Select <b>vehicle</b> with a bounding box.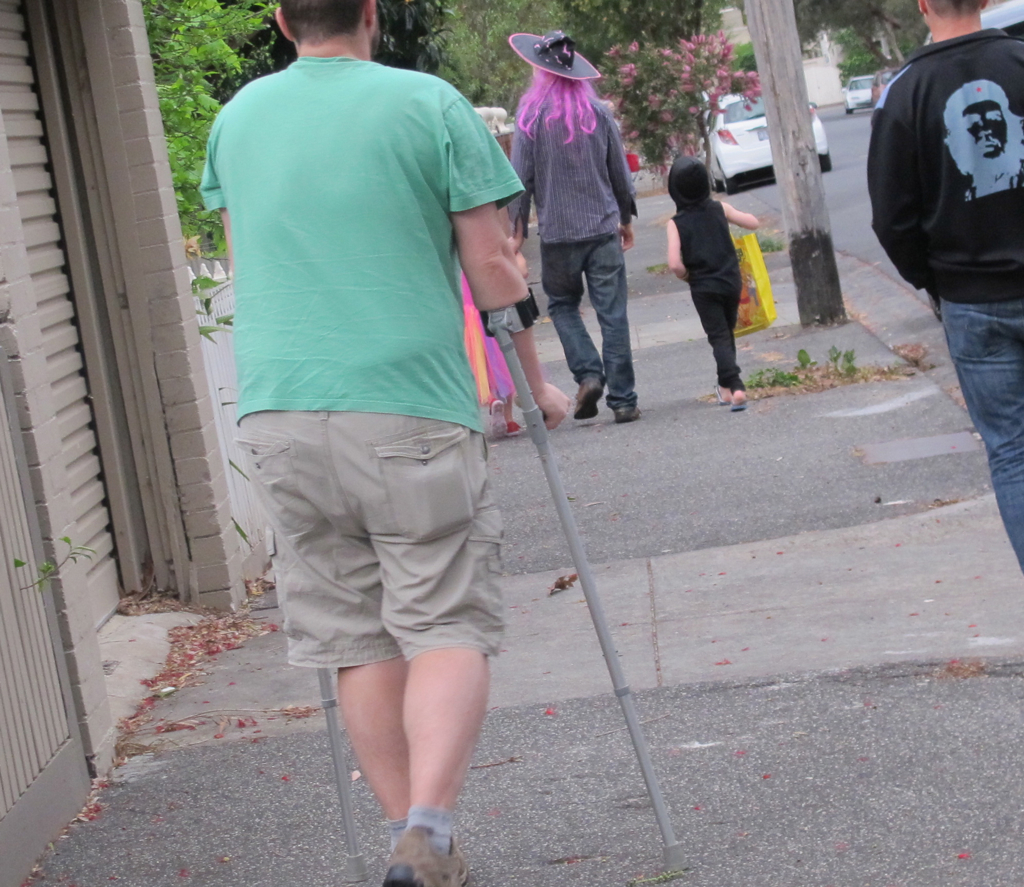
pyautogui.locateOnScreen(844, 71, 873, 111).
